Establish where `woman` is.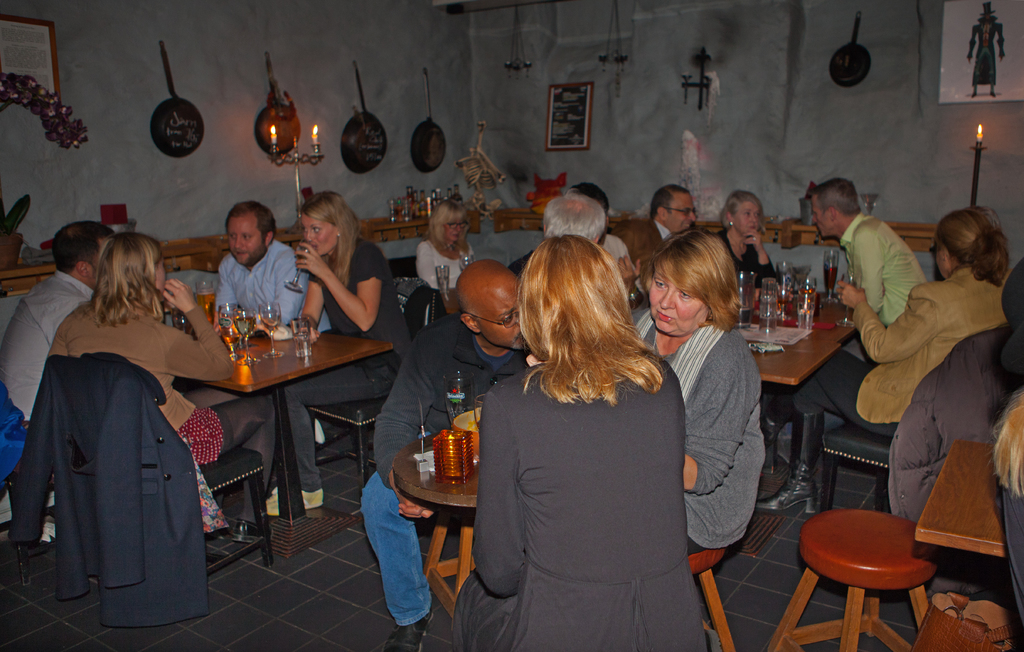
Established at rect(50, 228, 287, 548).
